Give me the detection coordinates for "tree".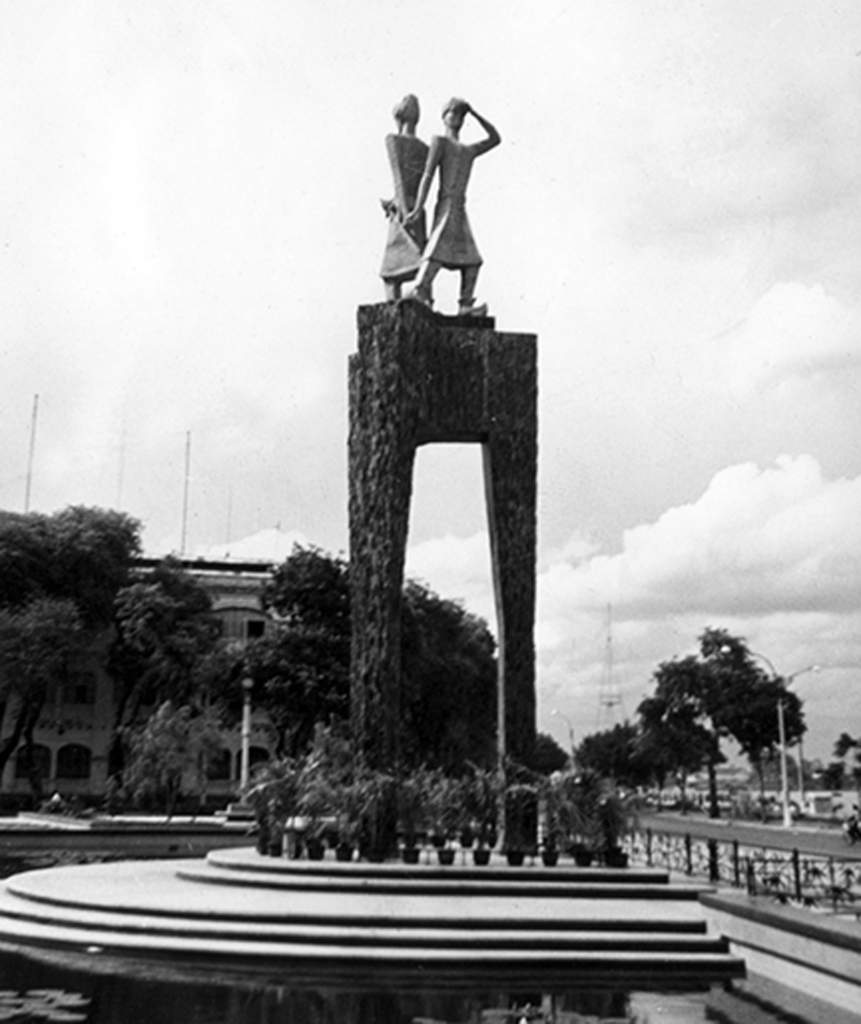
x1=624 y1=687 x2=729 y2=829.
